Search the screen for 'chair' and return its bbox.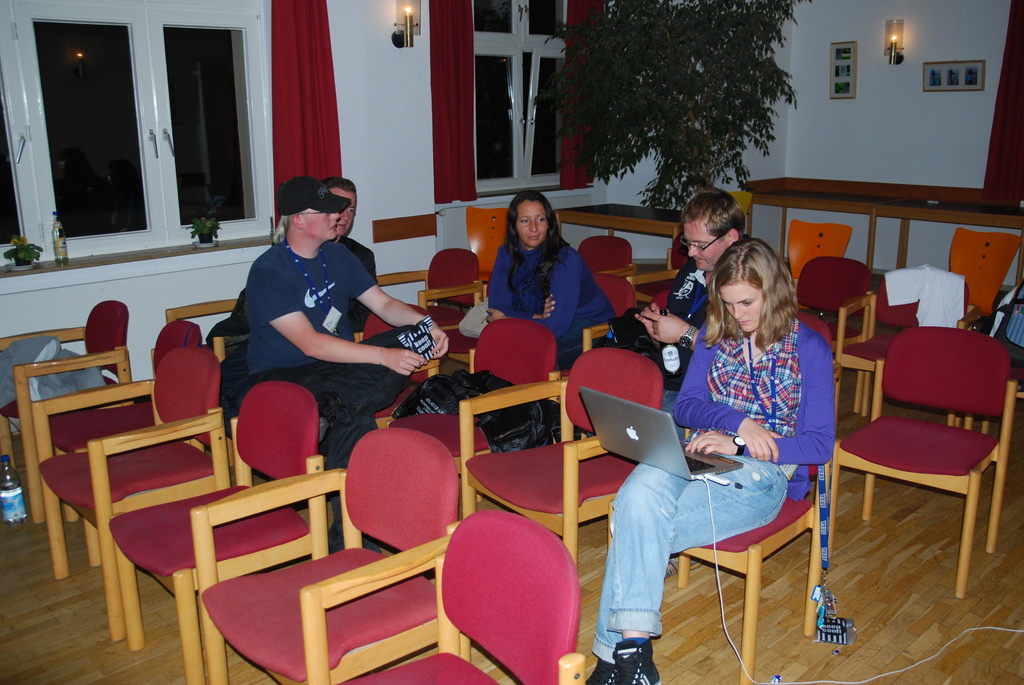
Found: (x1=31, y1=345, x2=230, y2=639).
